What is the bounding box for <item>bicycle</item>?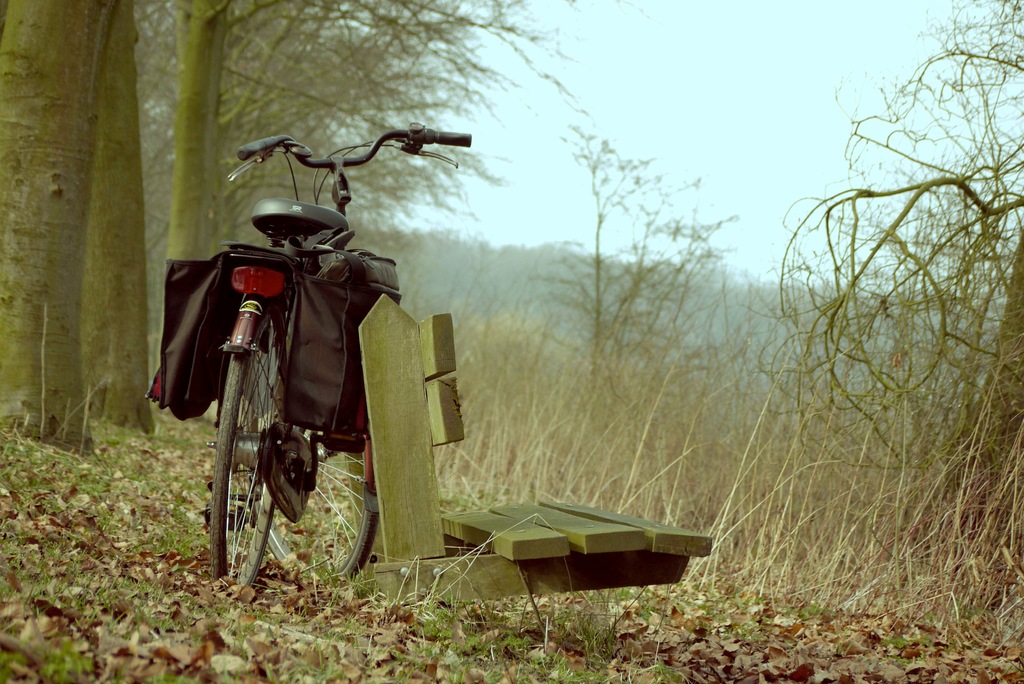
144/124/476/631.
